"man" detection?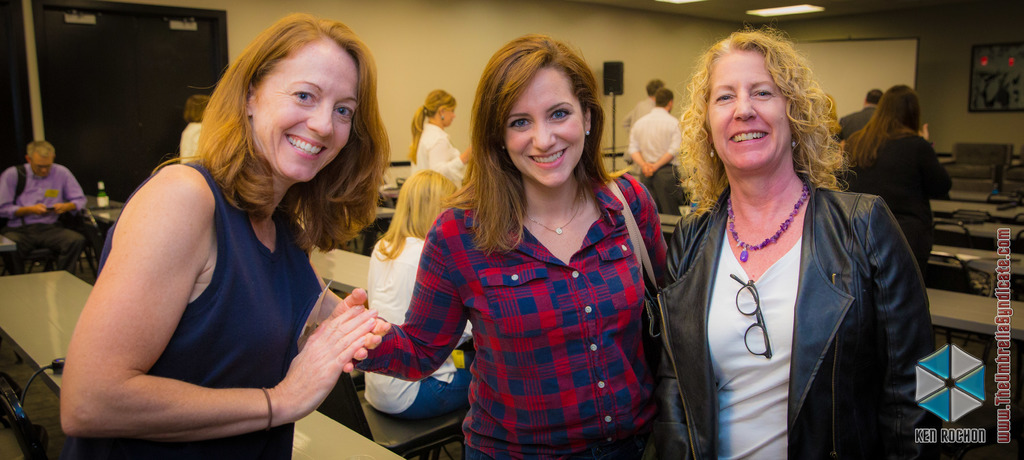
bbox=(2, 120, 86, 260)
